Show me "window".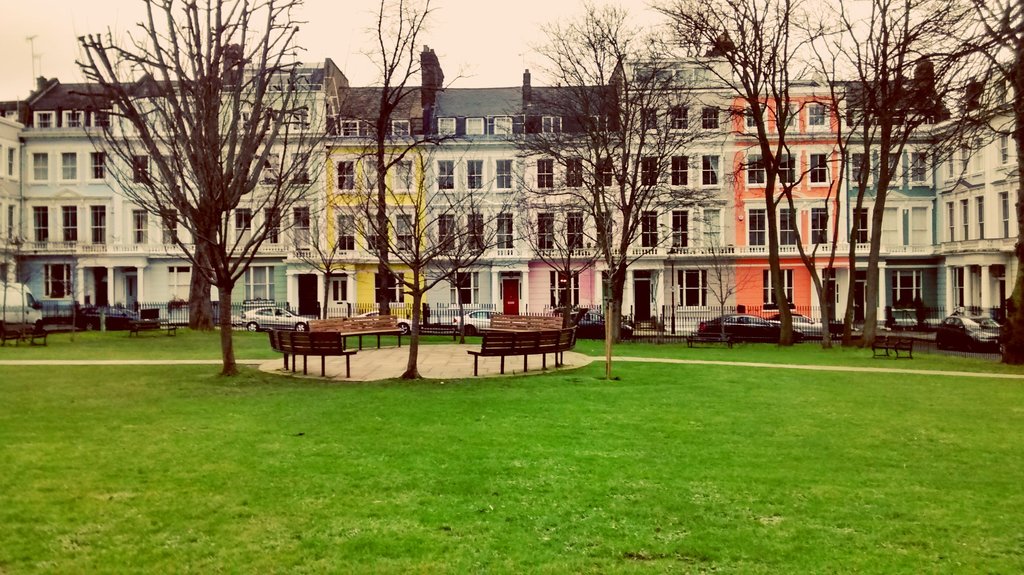
"window" is here: box(131, 158, 148, 184).
